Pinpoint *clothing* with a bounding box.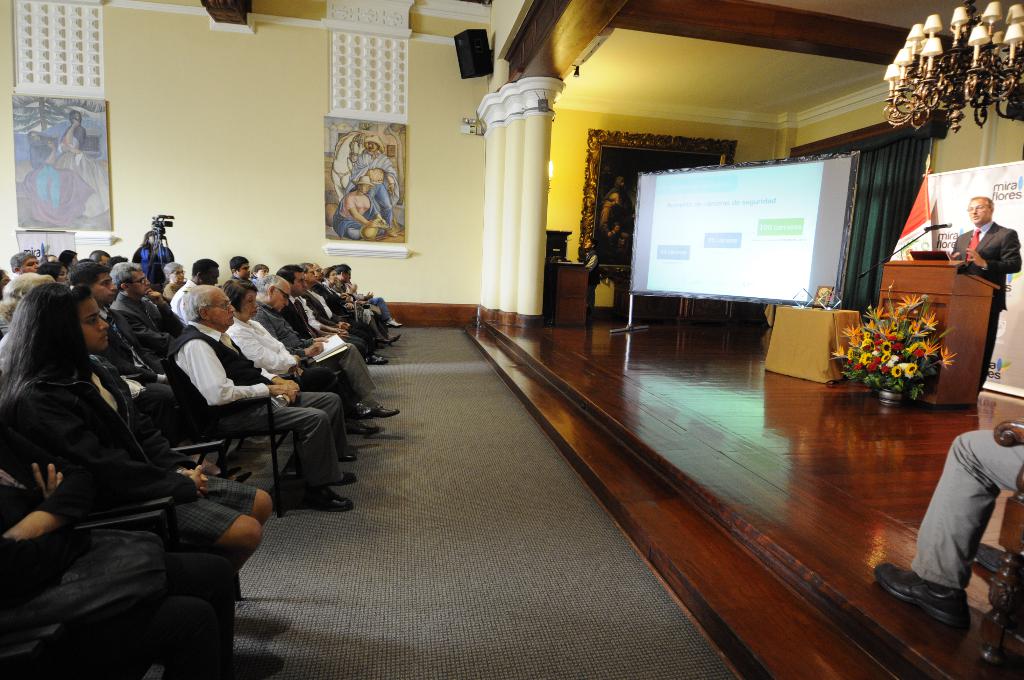
select_region(949, 221, 1021, 388).
